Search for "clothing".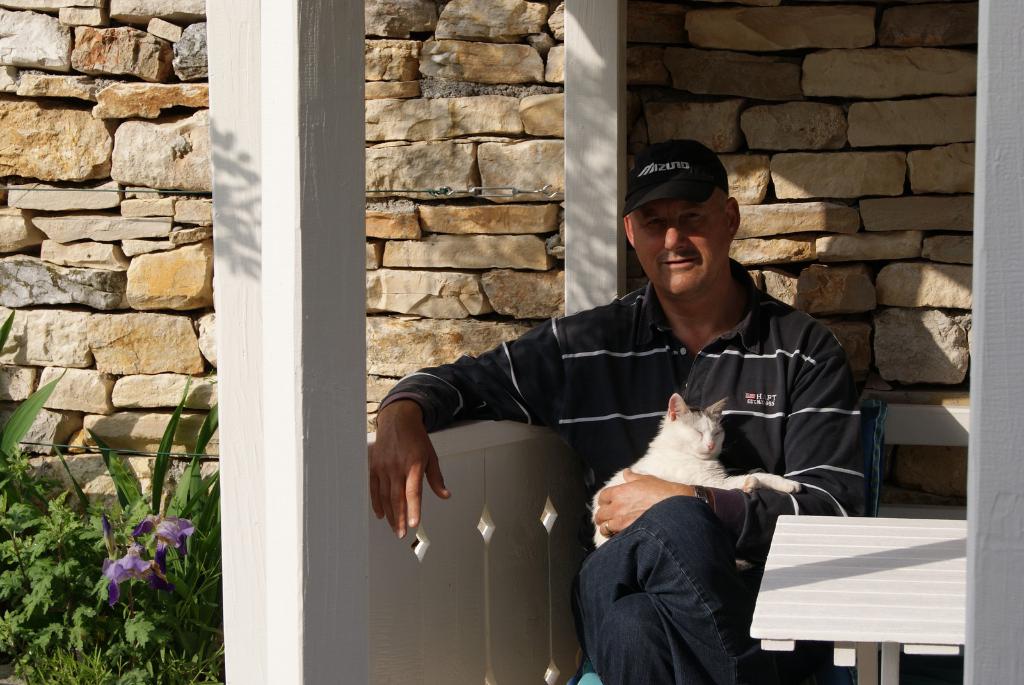
Found at <region>460, 230, 862, 646</region>.
